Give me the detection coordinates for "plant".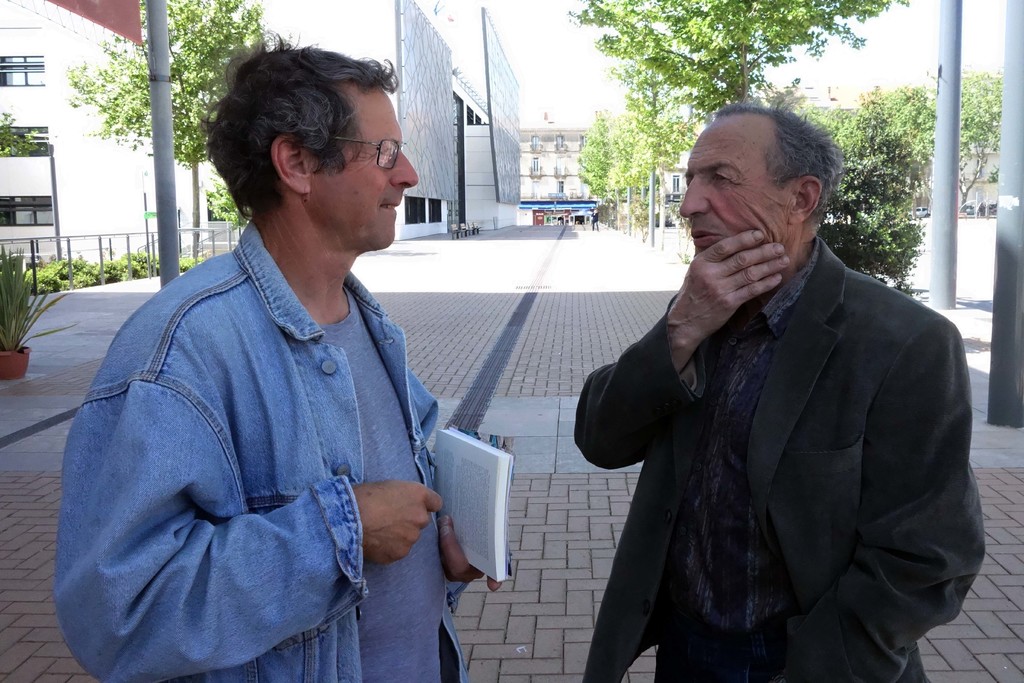
(0, 246, 80, 354).
